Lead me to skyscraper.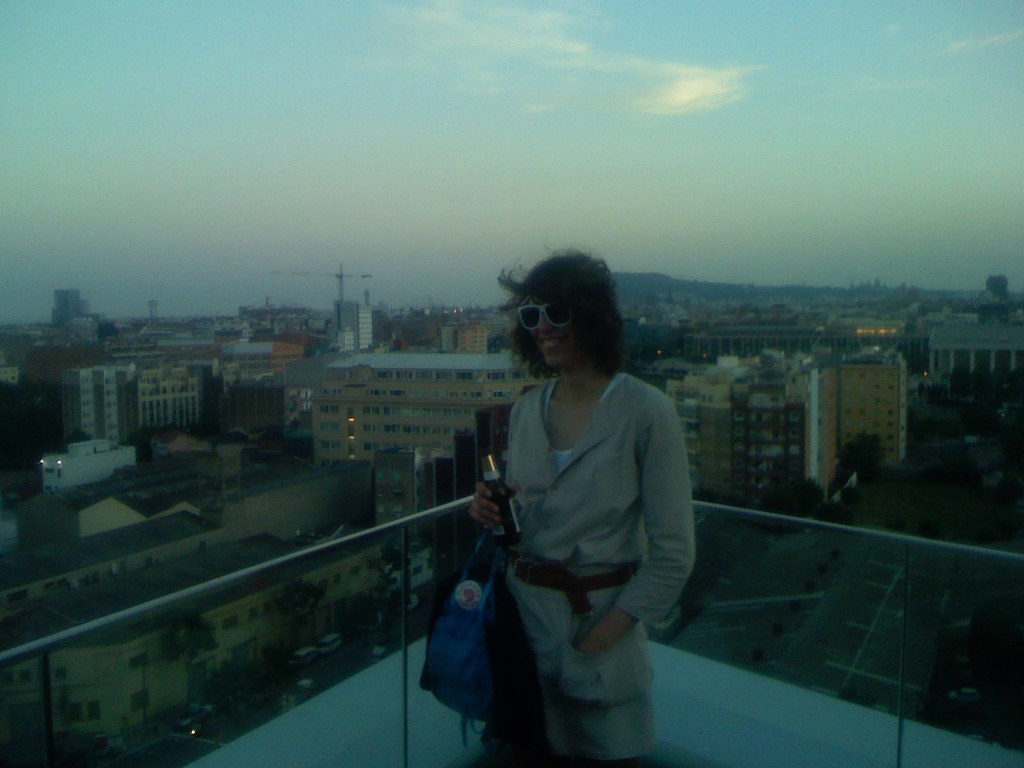
Lead to <region>133, 367, 197, 429</region>.
